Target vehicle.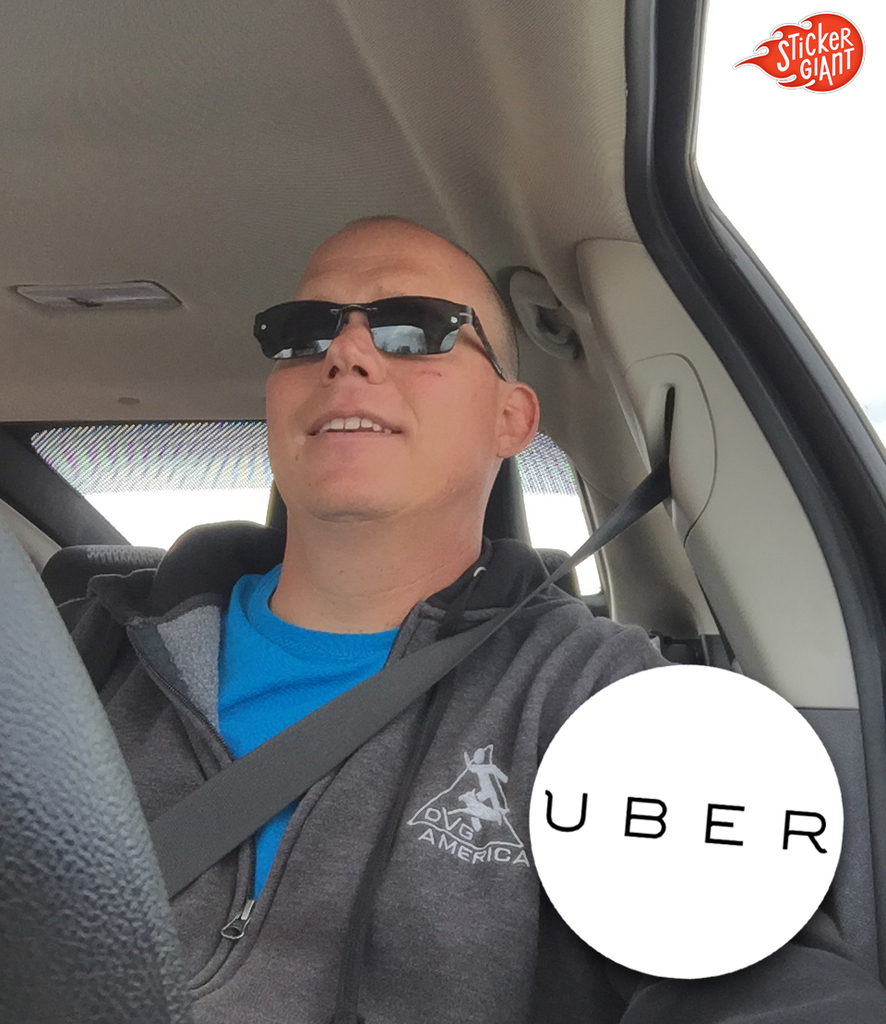
Target region: region(51, 84, 858, 996).
